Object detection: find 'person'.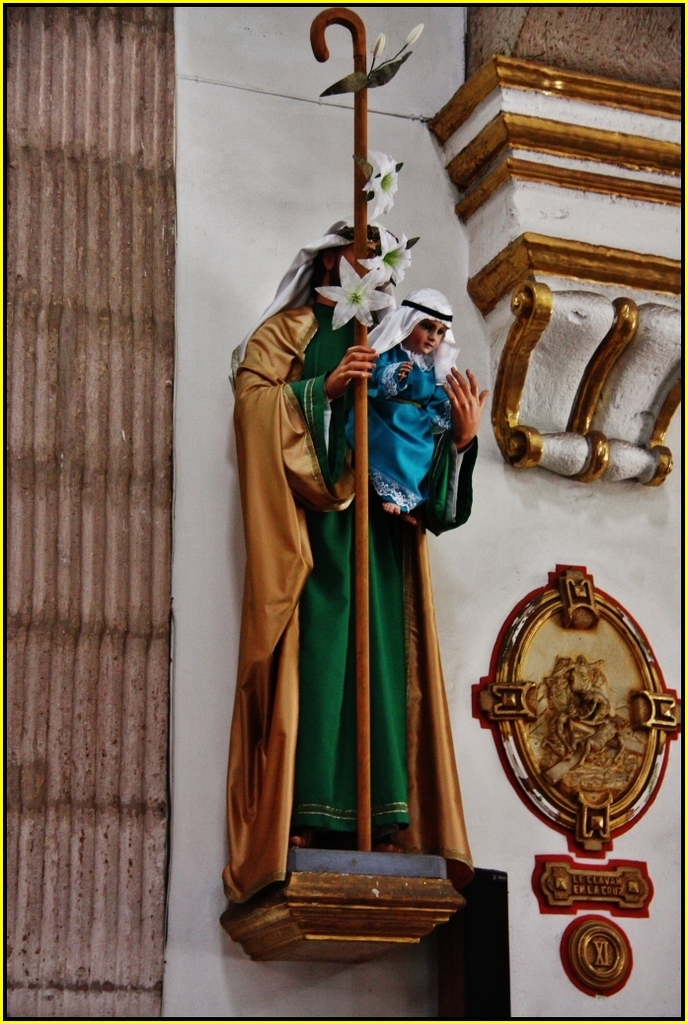
region(345, 284, 462, 526).
